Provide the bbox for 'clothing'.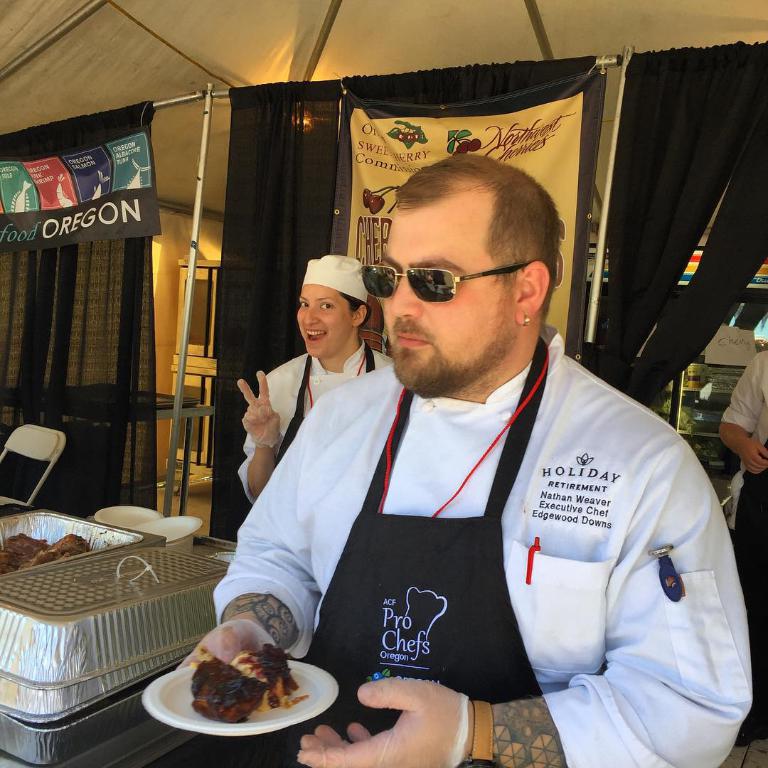
(240, 354, 392, 503).
